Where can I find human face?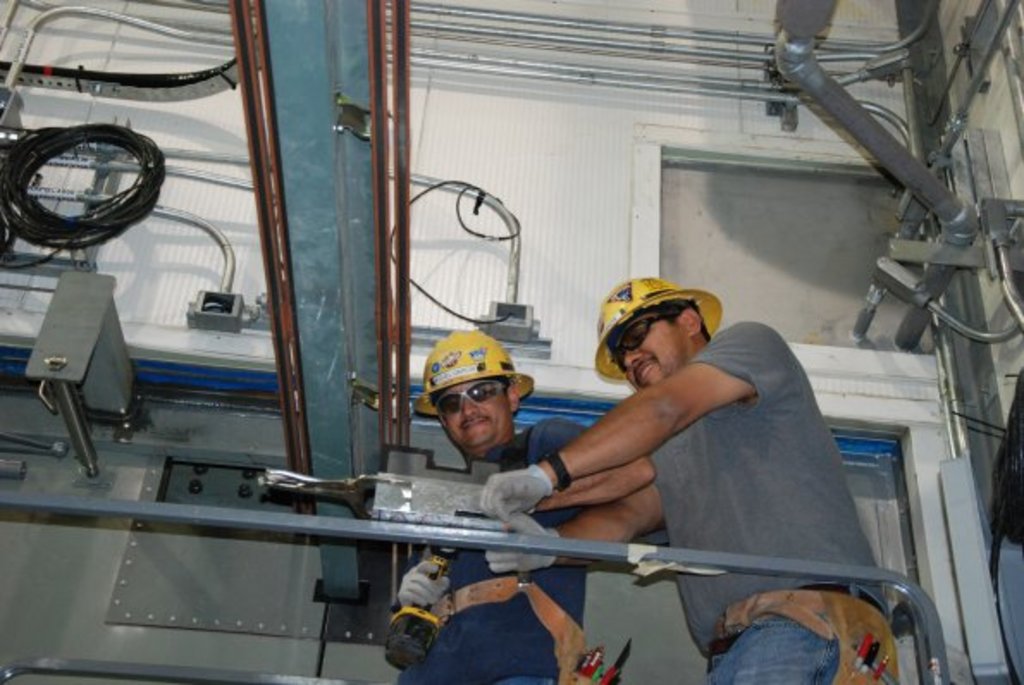
You can find it at Rect(434, 380, 511, 447).
